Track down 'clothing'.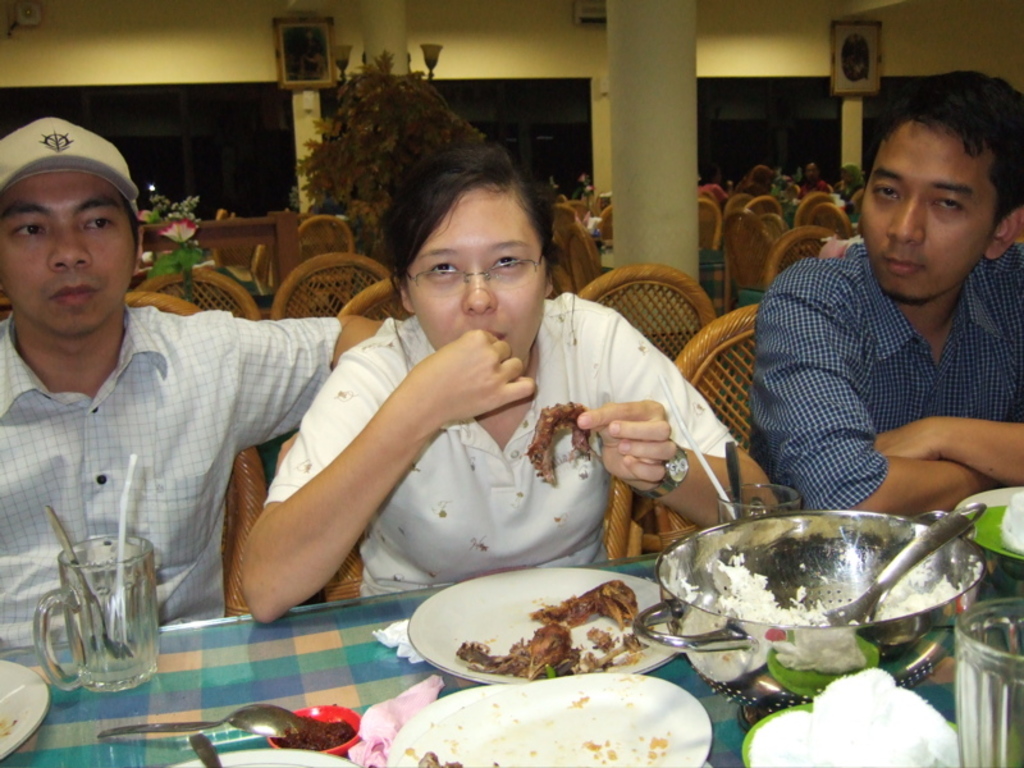
Tracked to <bbox>737, 239, 1023, 513</bbox>.
